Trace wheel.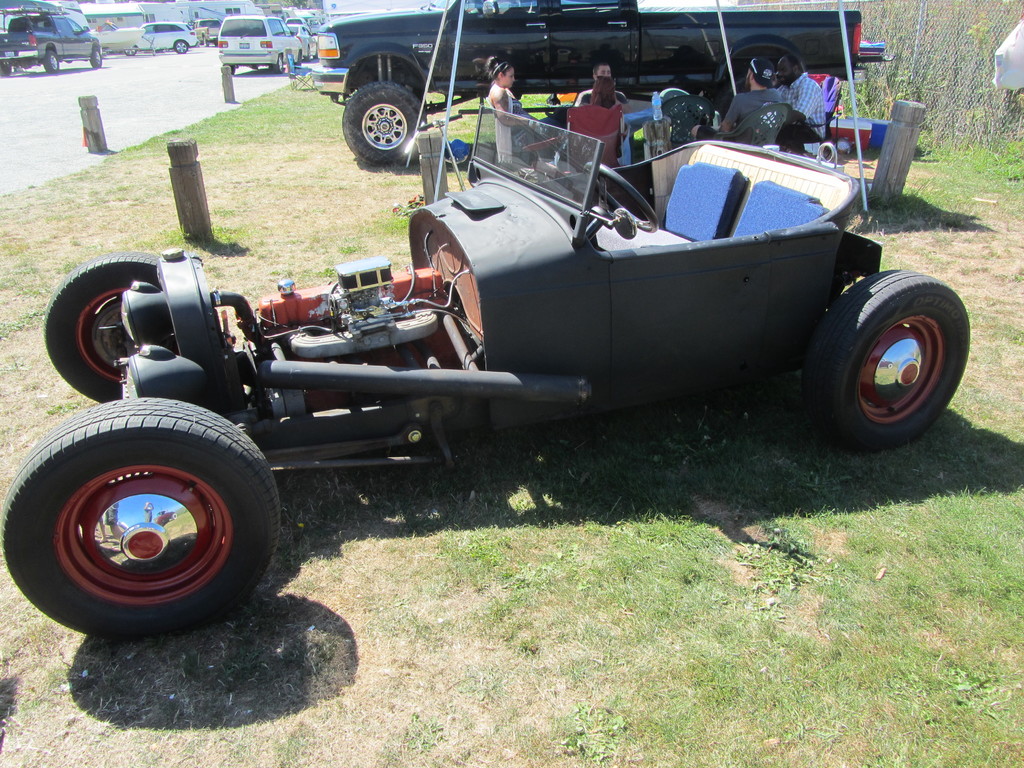
Traced to Rect(228, 67, 236, 73).
